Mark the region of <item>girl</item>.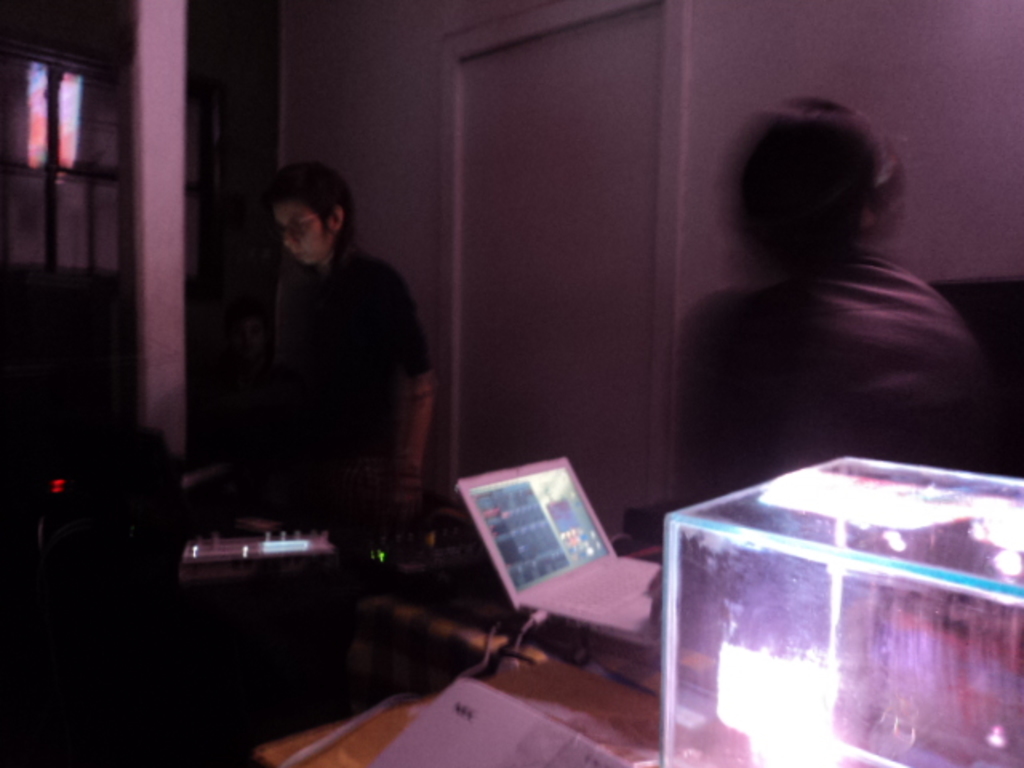
Region: (x1=240, y1=157, x2=440, y2=538).
